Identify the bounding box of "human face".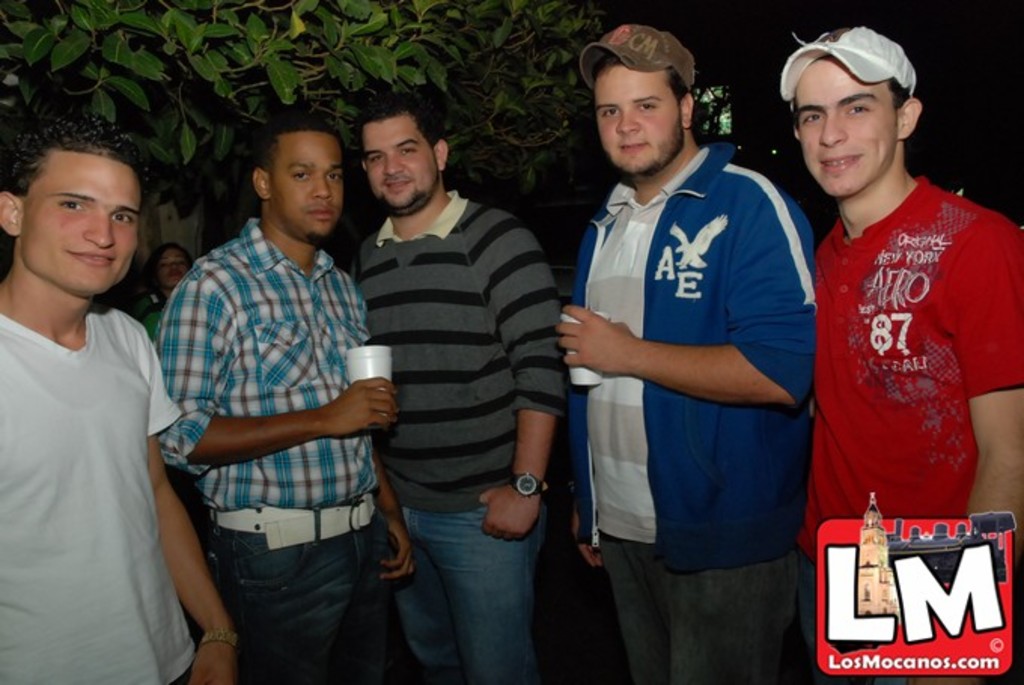
BBox(601, 69, 681, 172).
